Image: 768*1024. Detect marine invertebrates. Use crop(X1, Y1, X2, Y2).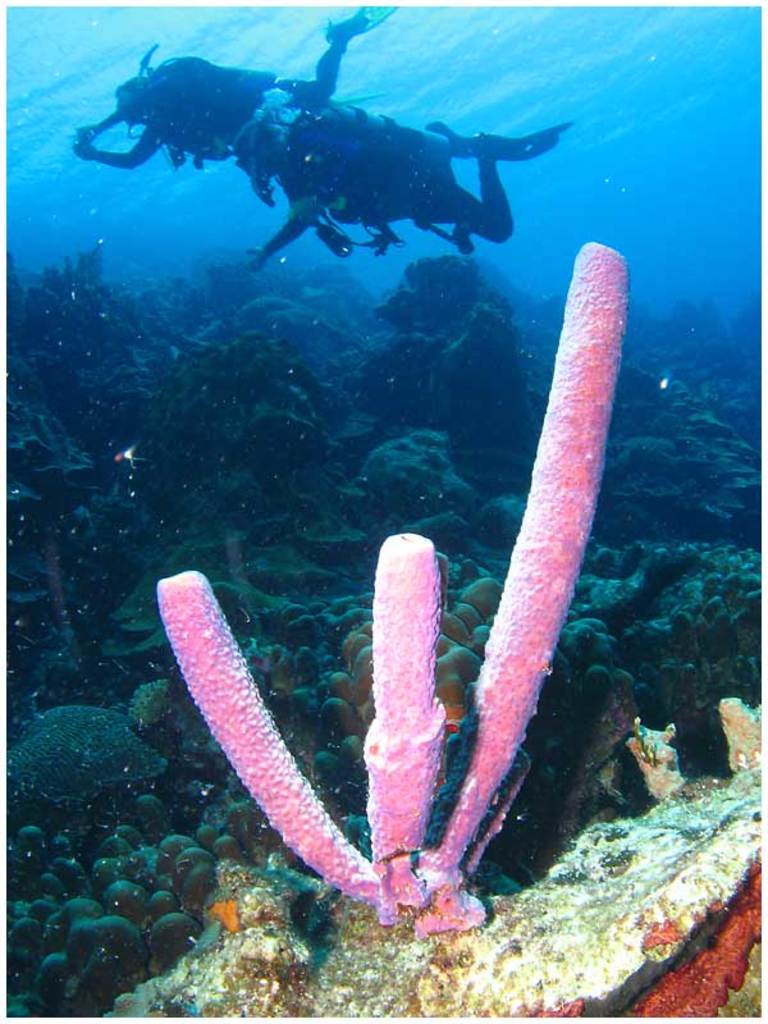
crop(709, 681, 767, 787).
